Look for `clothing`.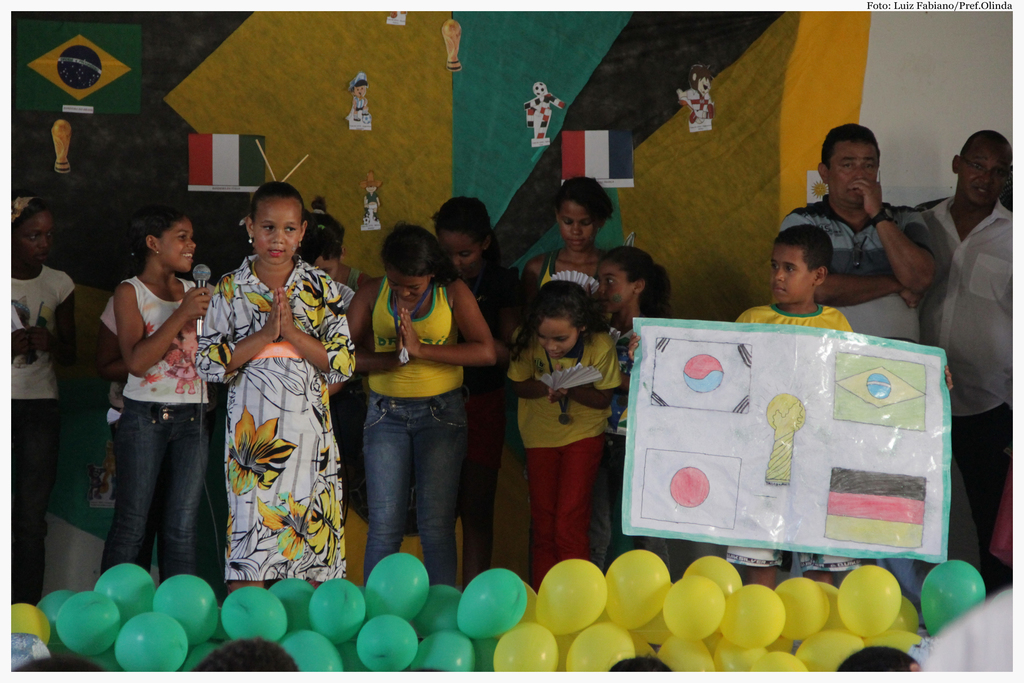
Found: <box>724,305,863,574</box>.
